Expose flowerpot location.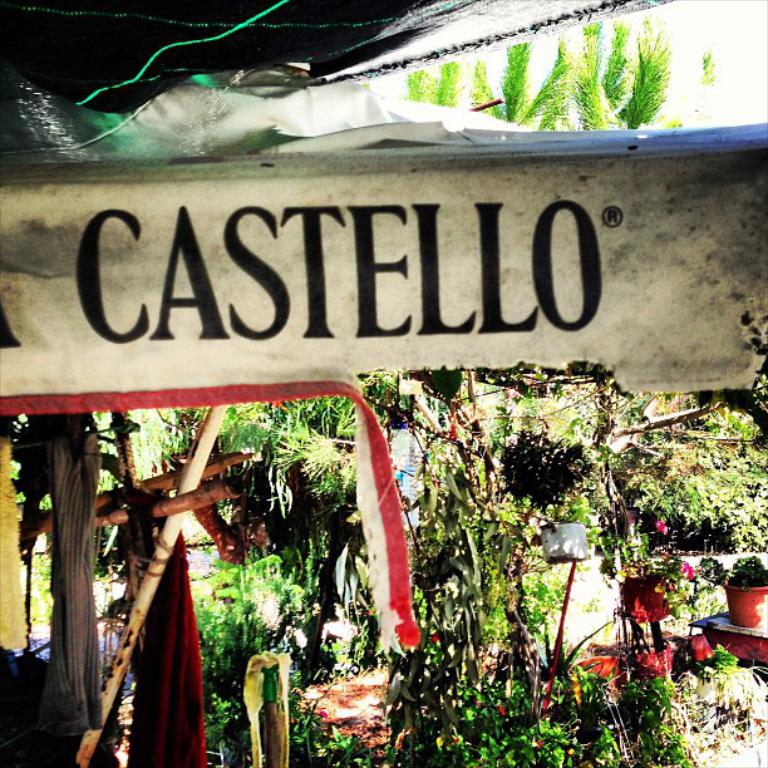
Exposed at box=[538, 520, 589, 558].
